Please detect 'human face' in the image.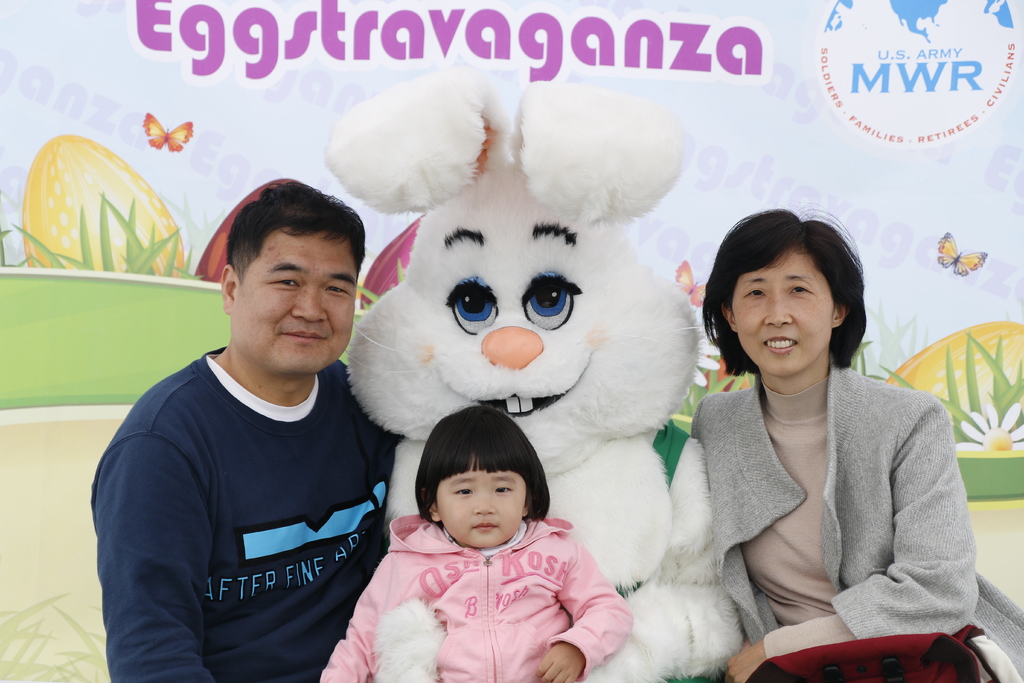
[231,220,361,373].
